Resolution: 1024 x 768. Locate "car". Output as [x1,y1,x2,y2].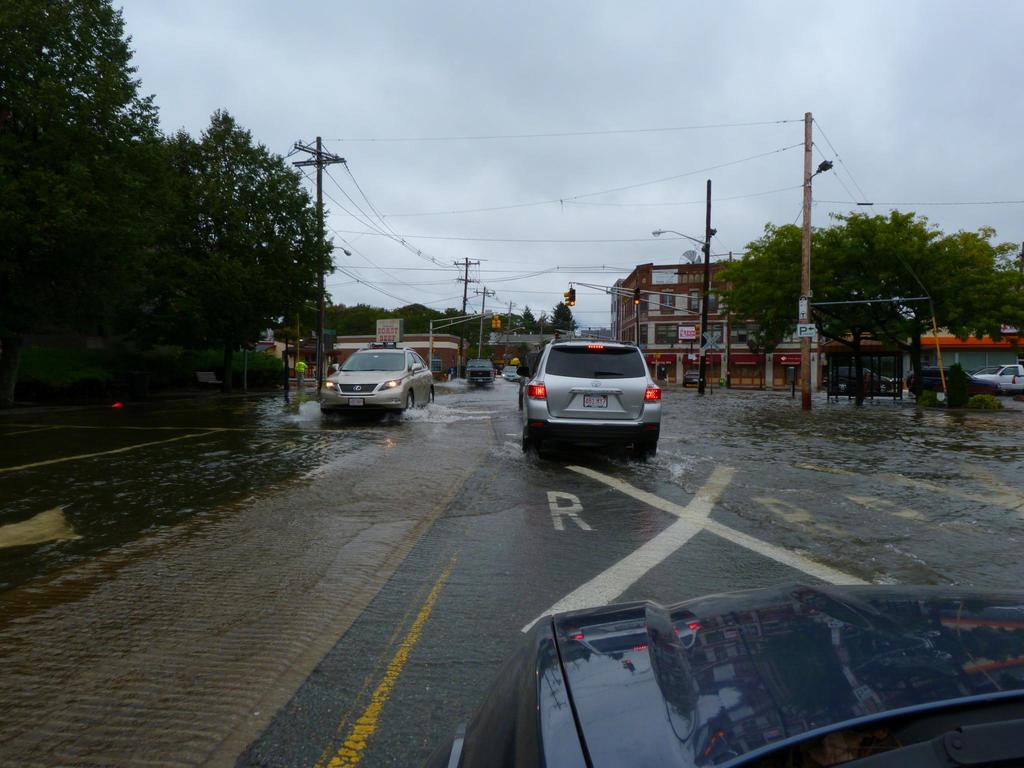
[817,362,903,394].
